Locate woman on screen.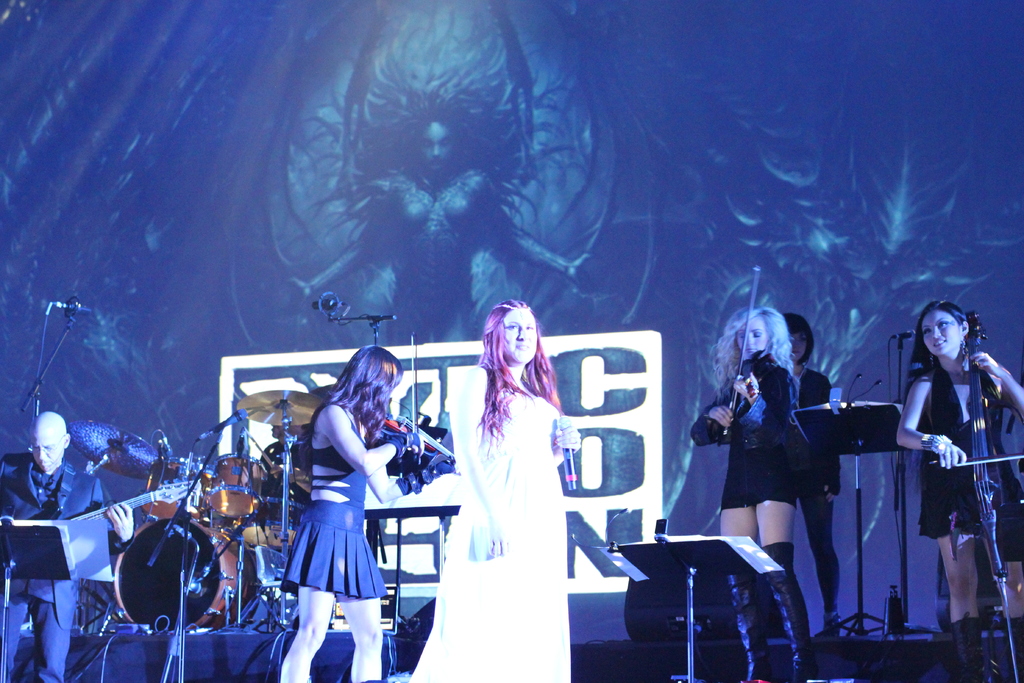
On screen at 896/302/1018/682.
